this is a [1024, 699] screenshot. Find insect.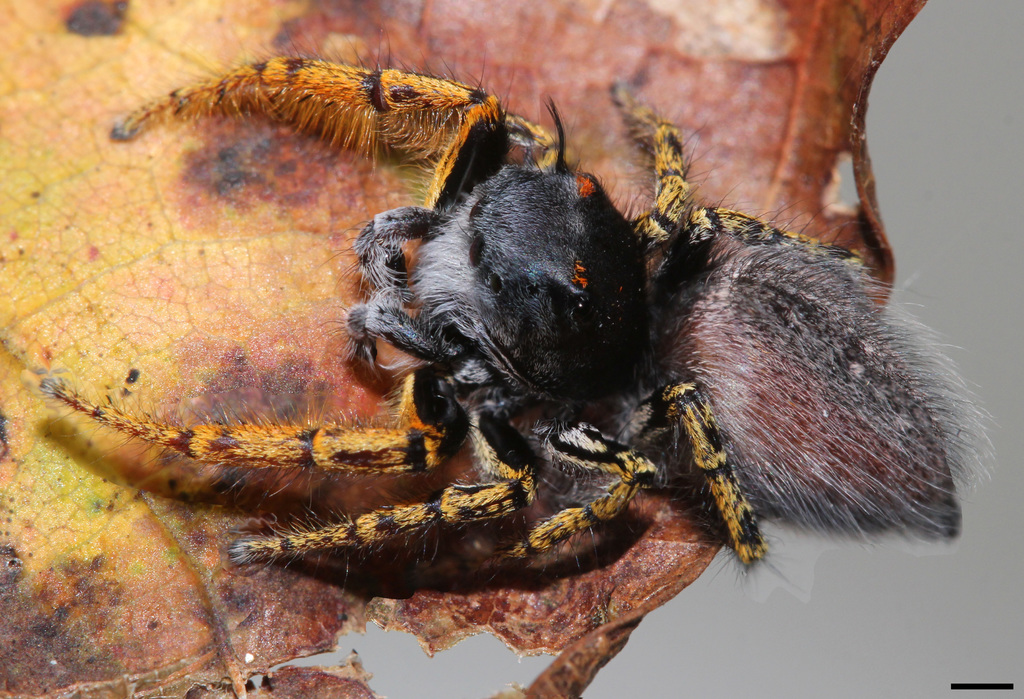
Bounding box: (left=40, top=33, right=1004, bottom=578).
